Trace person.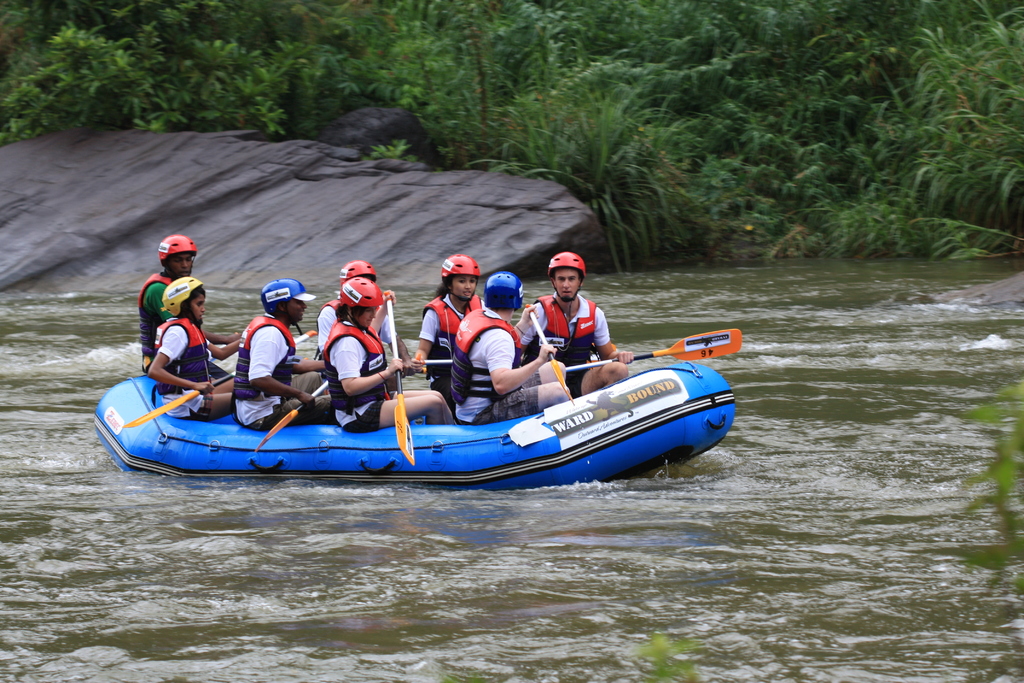
Traced to locate(141, 273, 235, 428).
